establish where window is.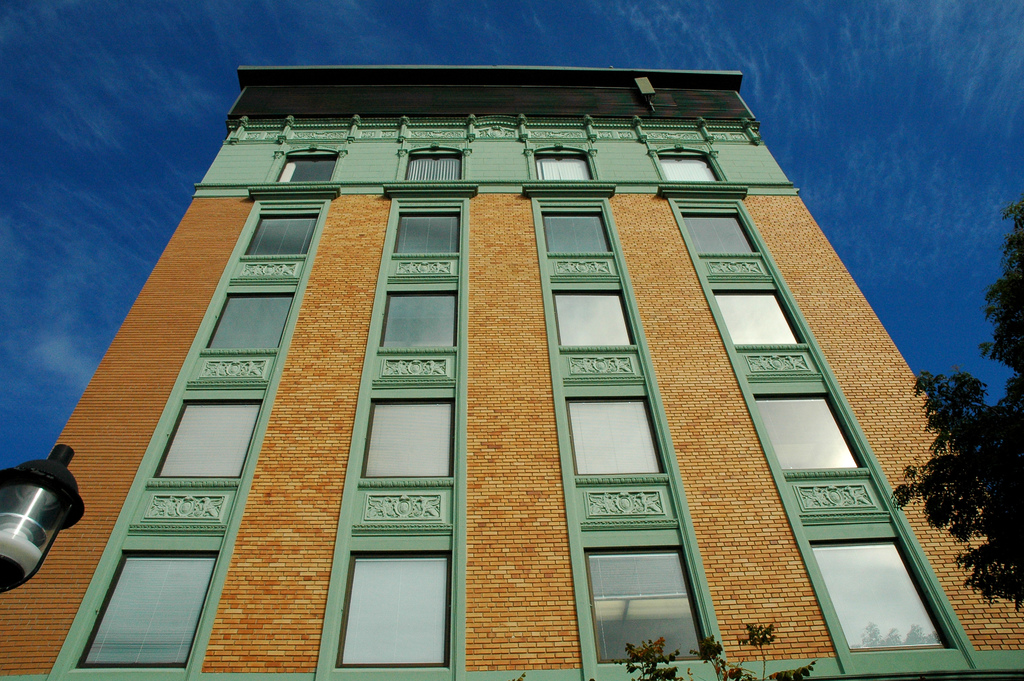
Established at detection(380, 293, 458, 352).
